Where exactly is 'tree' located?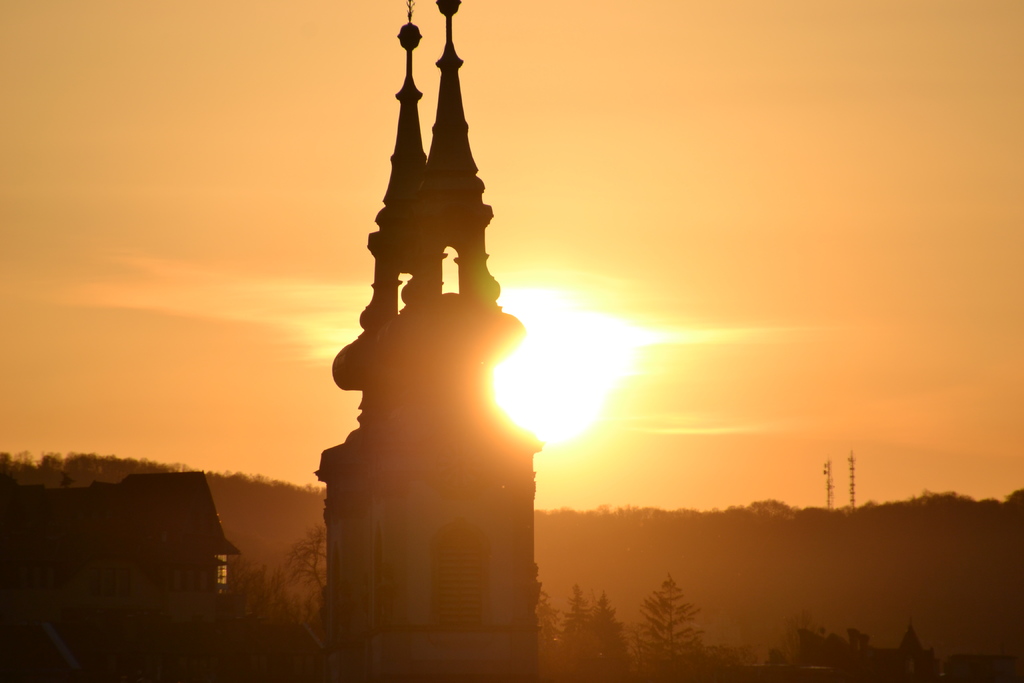
Its bounding box is <box>0,455,35,488</box>.
